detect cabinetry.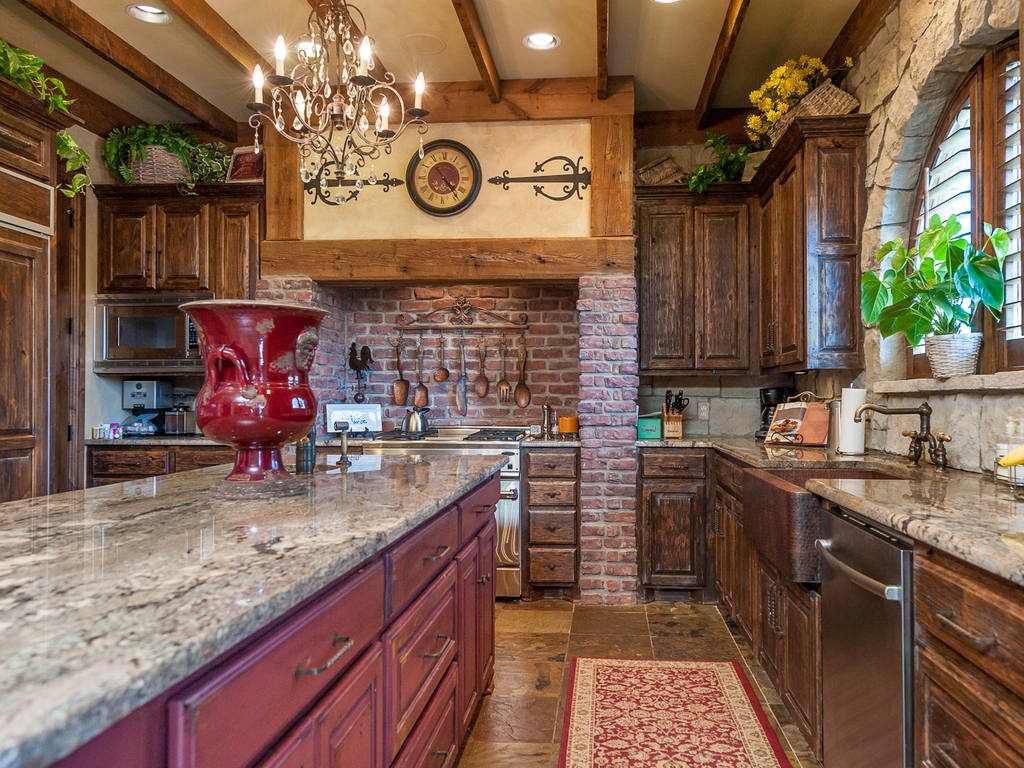
Detected at box(0, 88, 154, 493).
